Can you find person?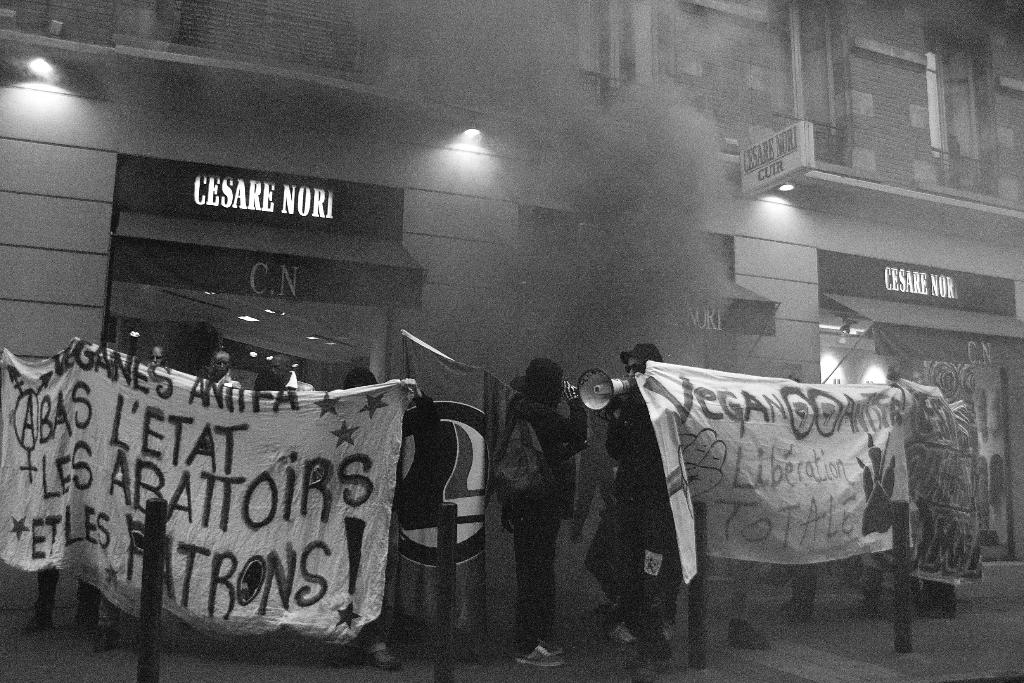
Yes, bounding box: [850, 551, 881, 627].
